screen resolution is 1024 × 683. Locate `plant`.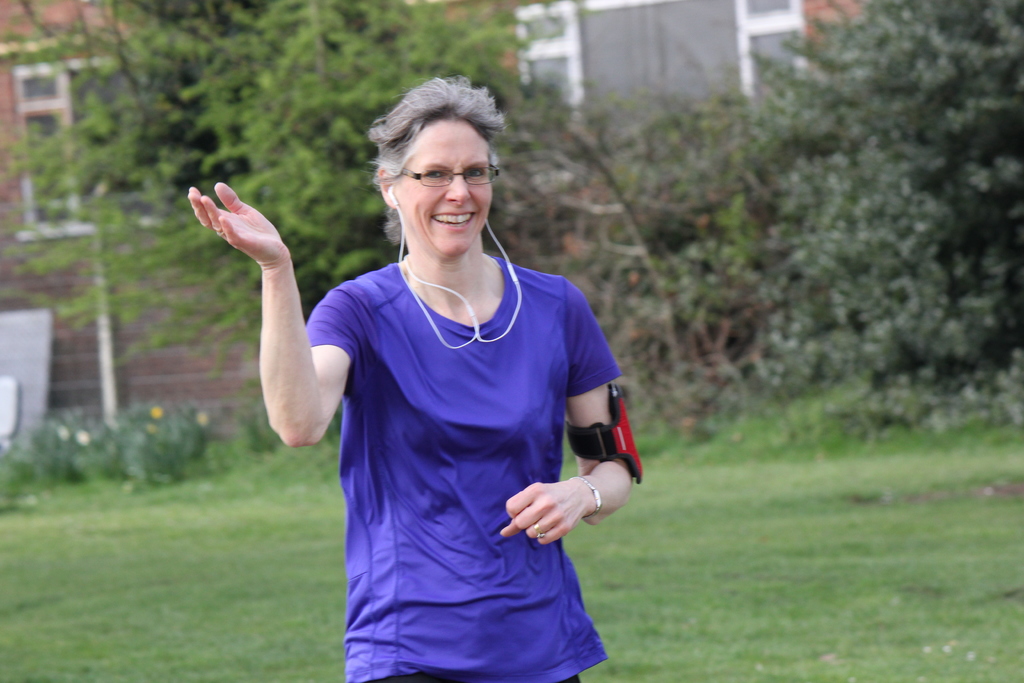
Rect(230, 401, 278, 442).
